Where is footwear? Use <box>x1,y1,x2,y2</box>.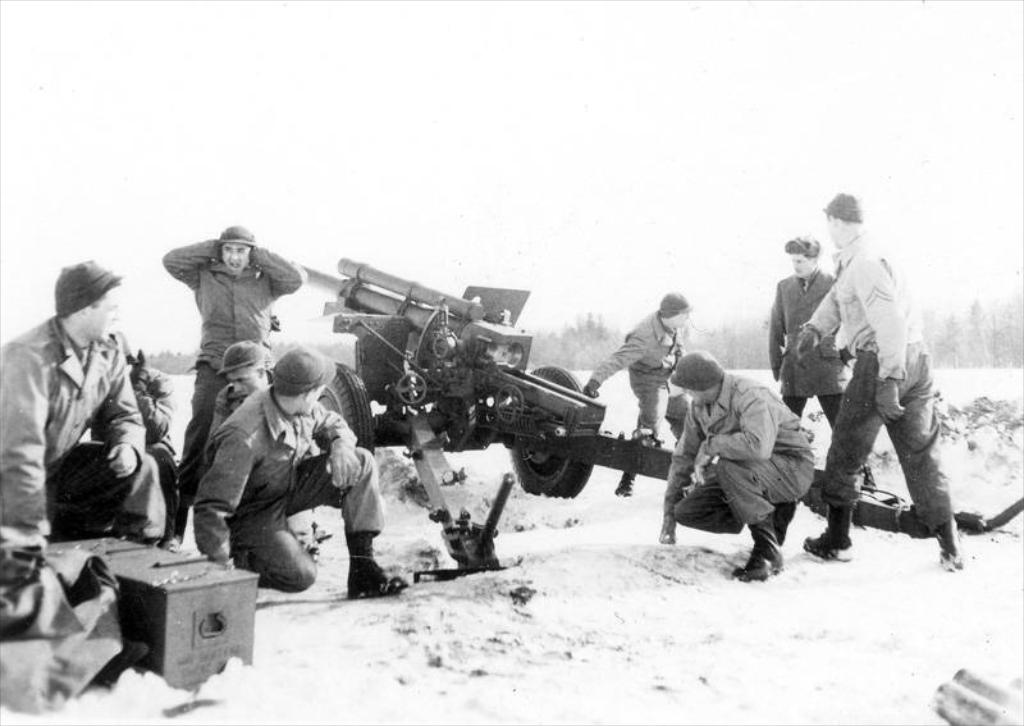
<box>617,472,636,494</box>.
